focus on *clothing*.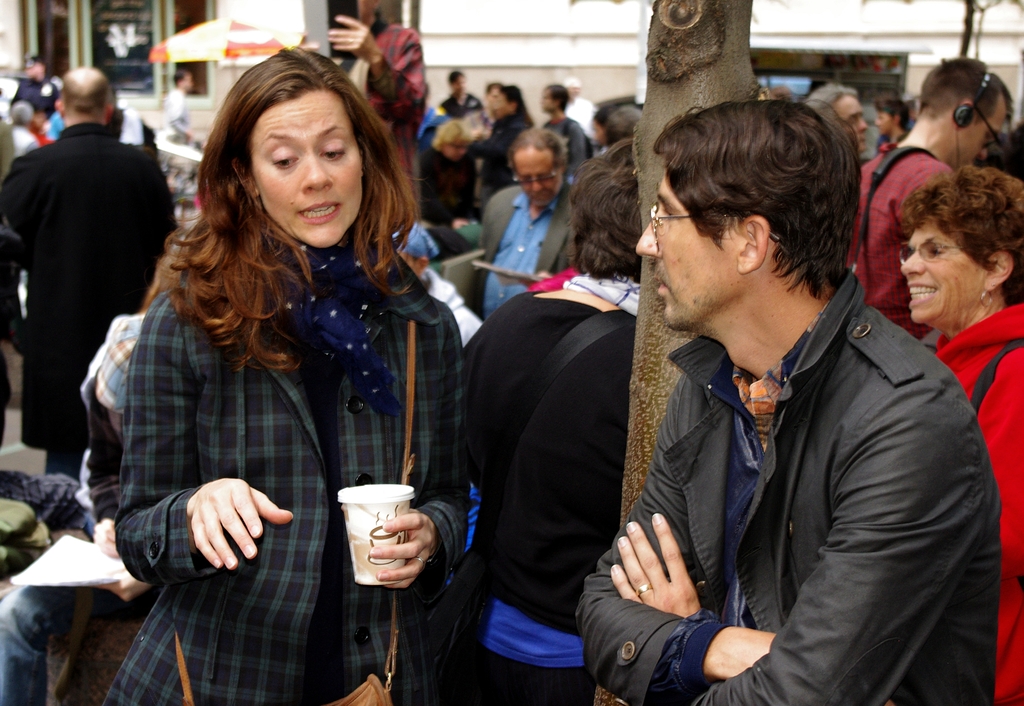
Focused at 935,294,1023,705.
